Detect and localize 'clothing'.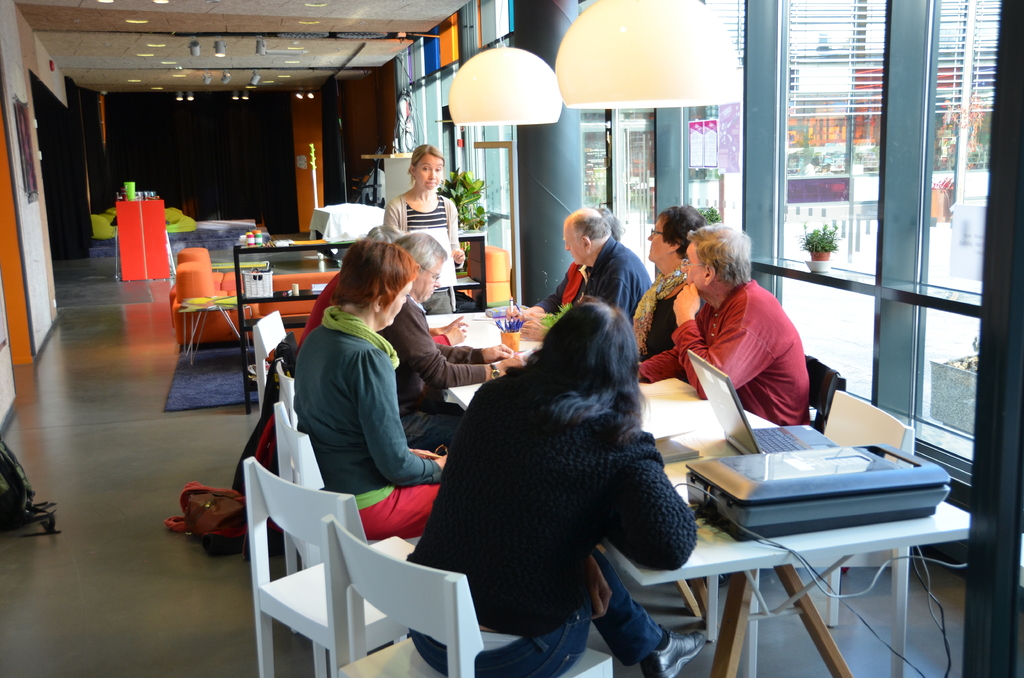
Localized at Rect(380, 292, 493, 453).
